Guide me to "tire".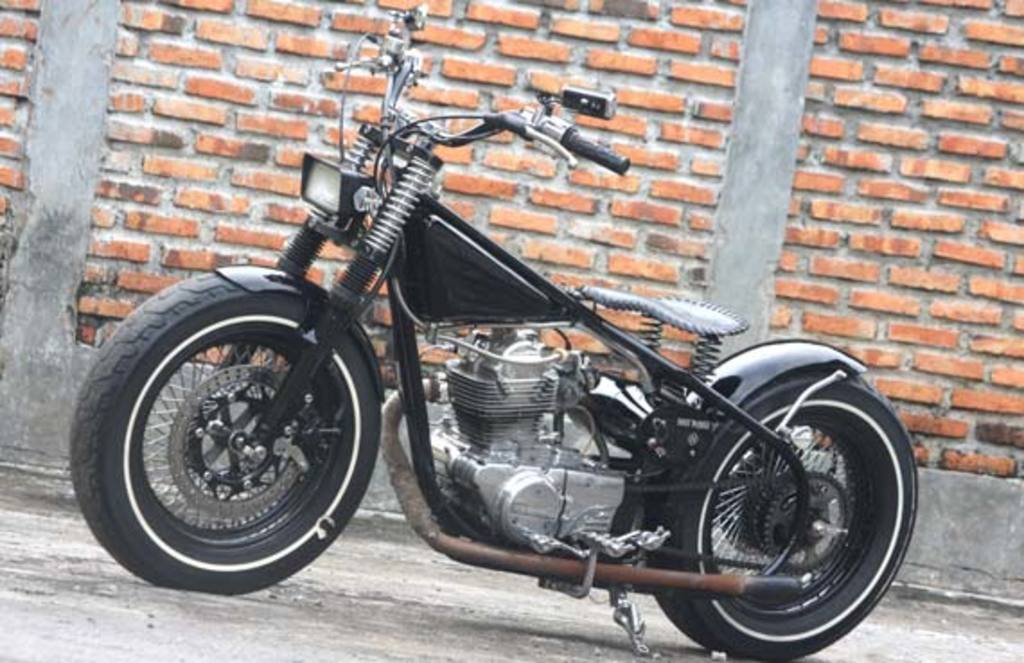
Guidance: crop(68, 271, 384, 604).
